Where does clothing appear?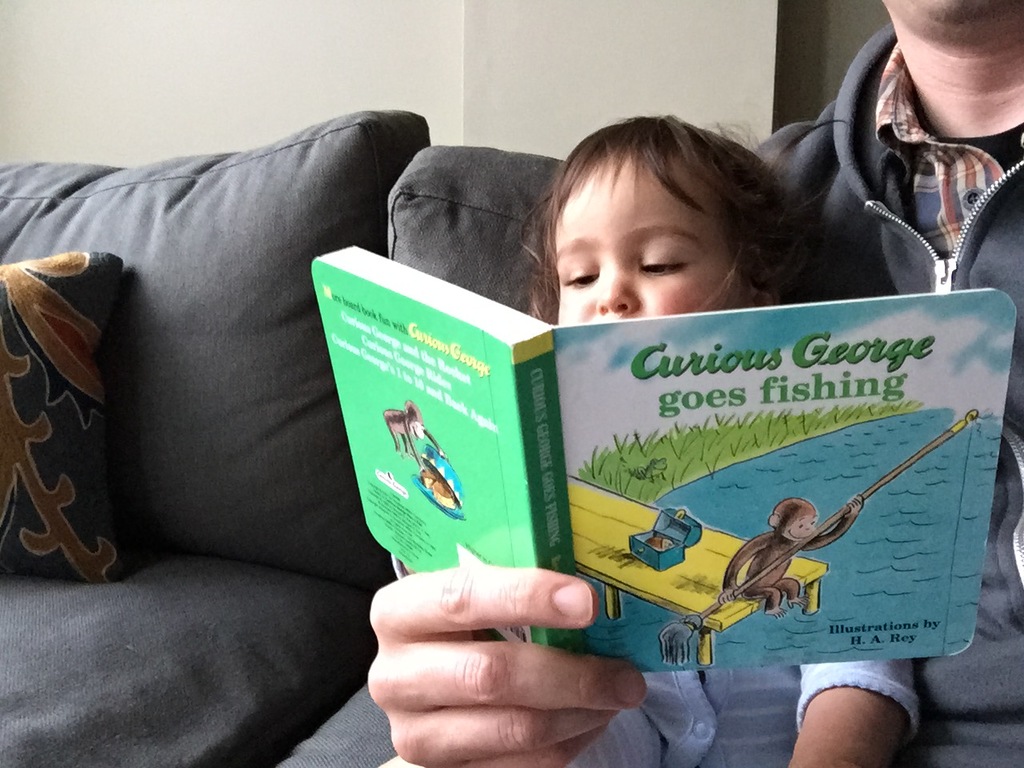
Appears at 752, 17, 1023, 762.
